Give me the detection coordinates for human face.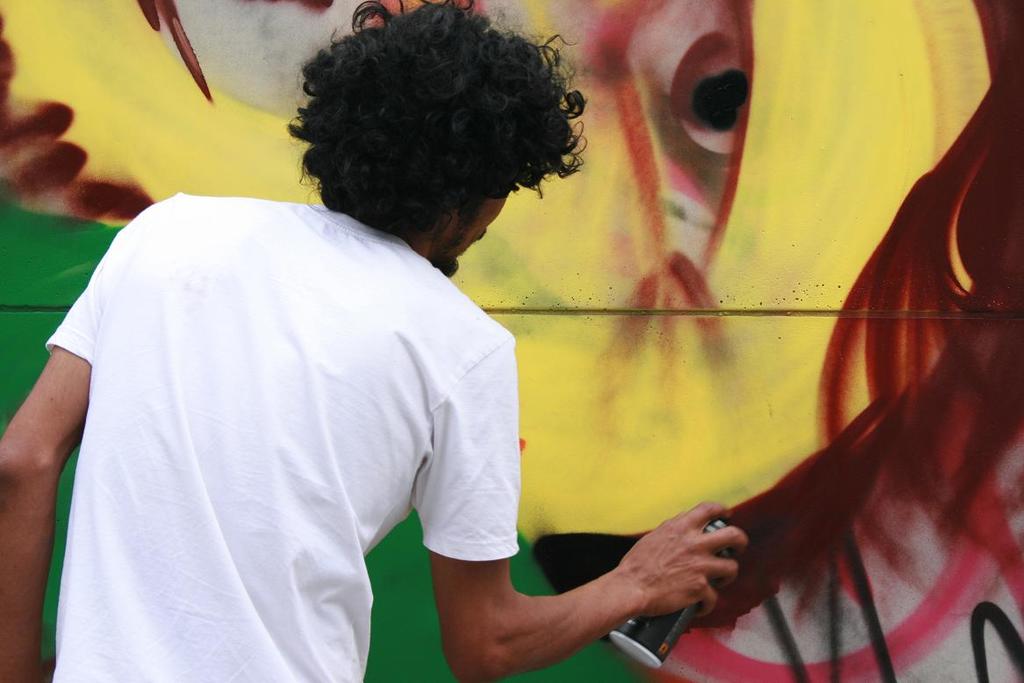
crop(435, 186, 514, 277).
